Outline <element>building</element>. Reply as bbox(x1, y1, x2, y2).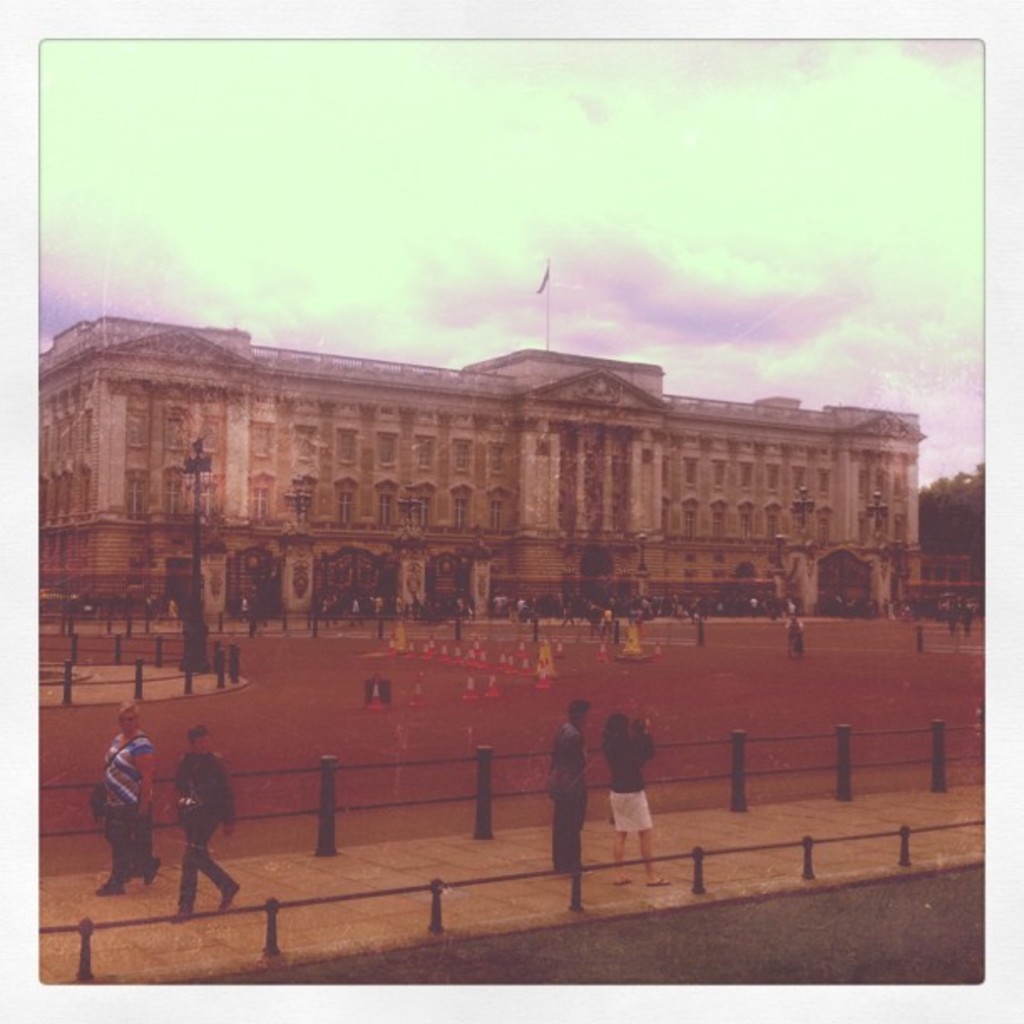
bbox(33, 311, 922, 624).
